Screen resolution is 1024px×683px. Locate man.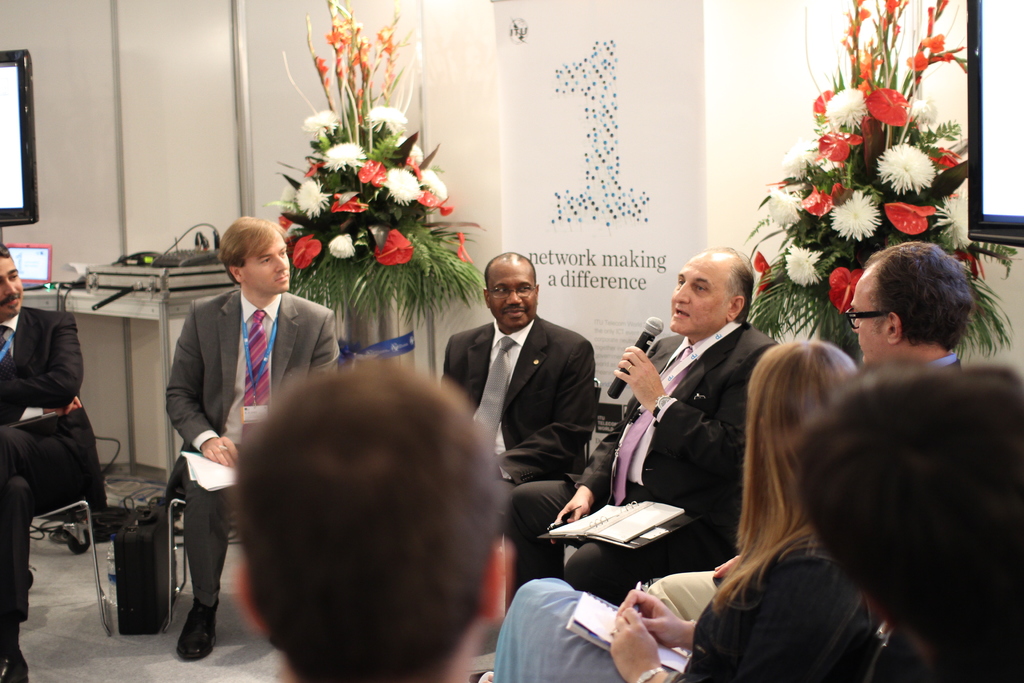
0 247 111 682.
